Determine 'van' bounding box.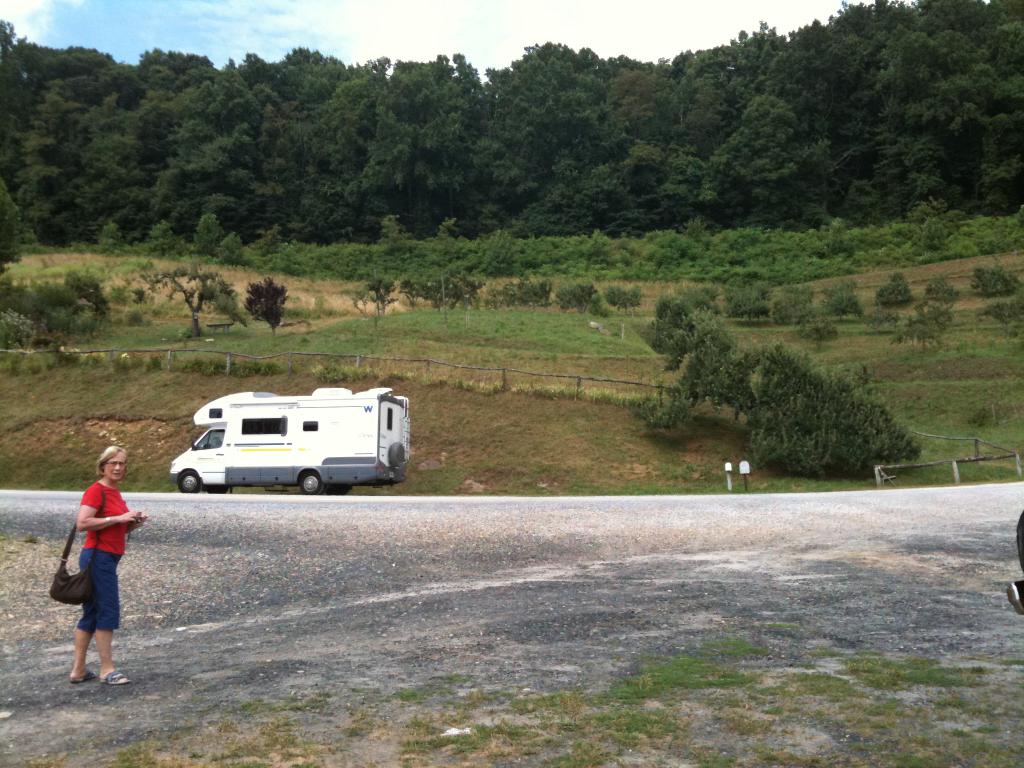
Determined: [172, 390, 408, 500].
